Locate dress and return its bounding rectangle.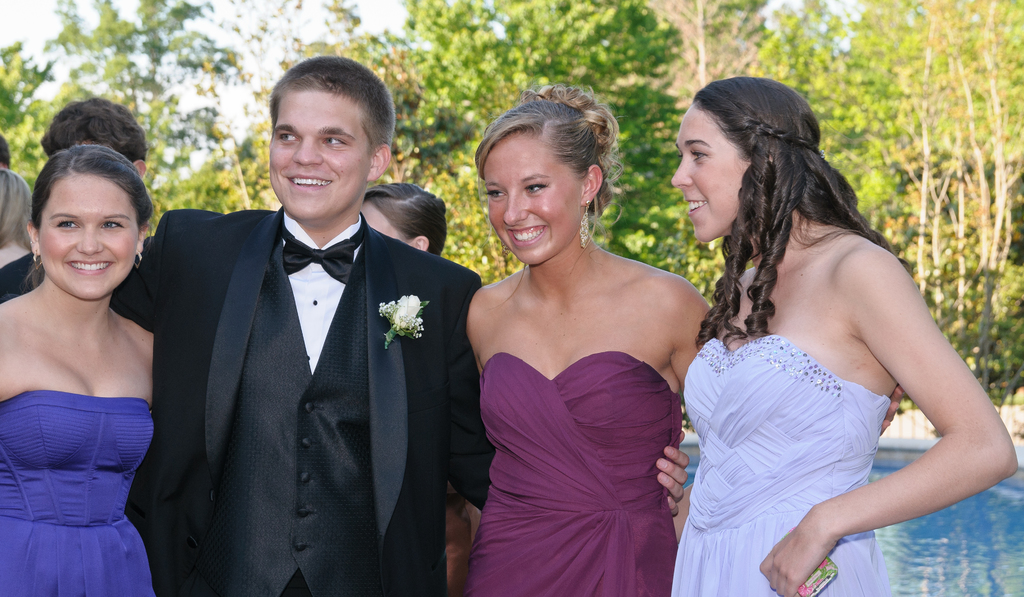
pyautogui.locateOnScreen(497, 353, 680, 596).
